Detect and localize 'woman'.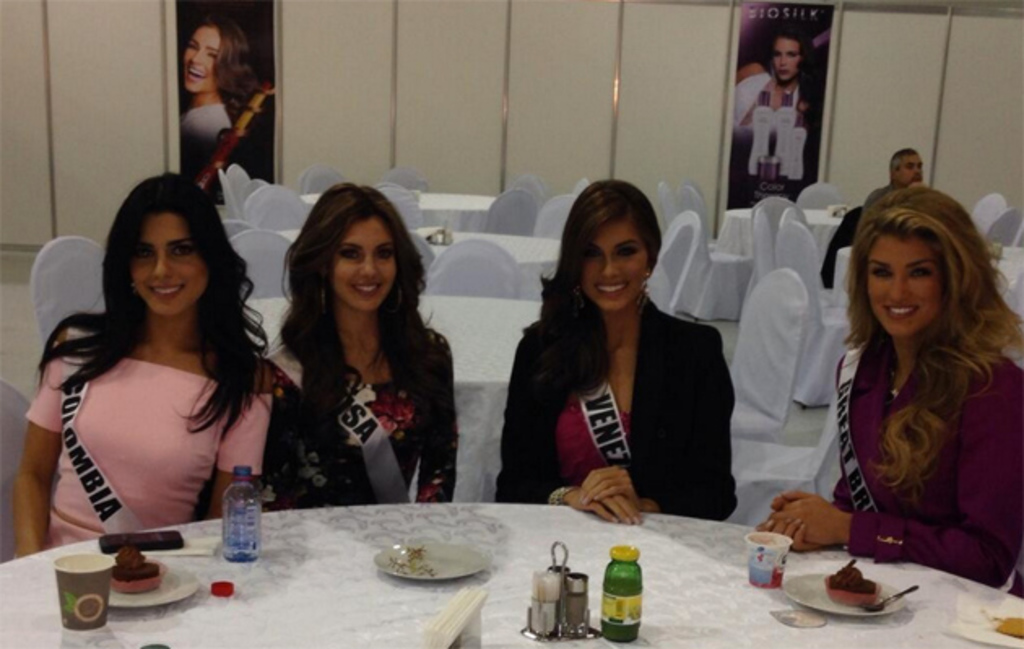
Localized at x1=489, y1=177, x2=748, y2=535.
